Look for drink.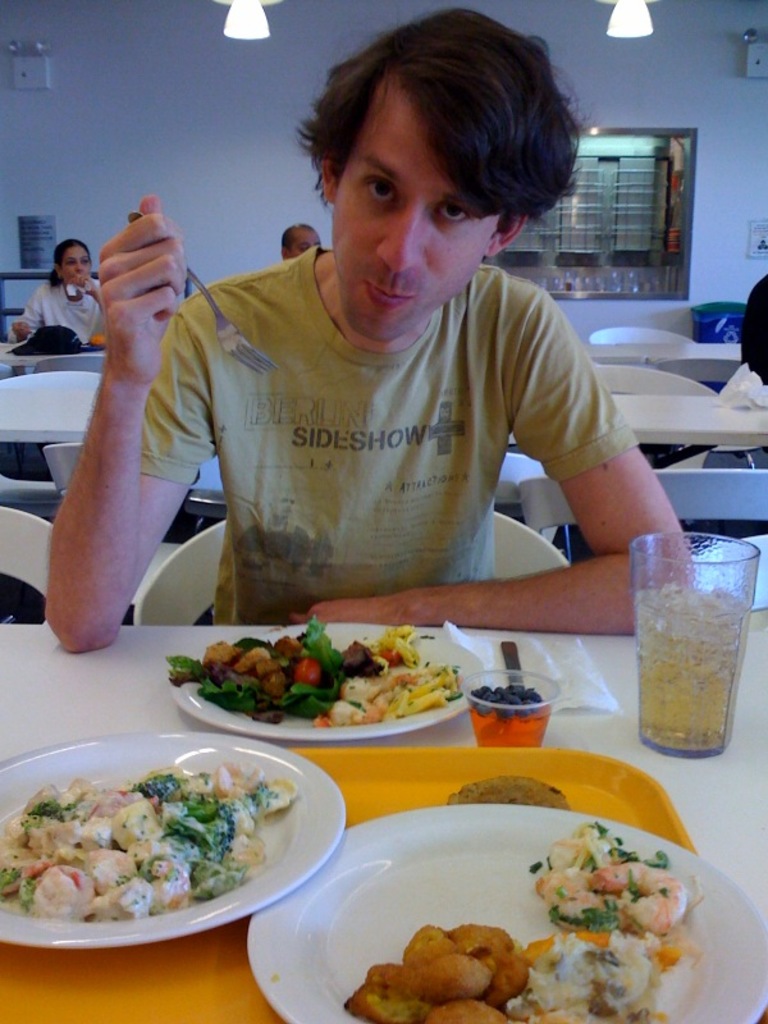
Found: x1=637 y1=584 x2=749 y2=763.
